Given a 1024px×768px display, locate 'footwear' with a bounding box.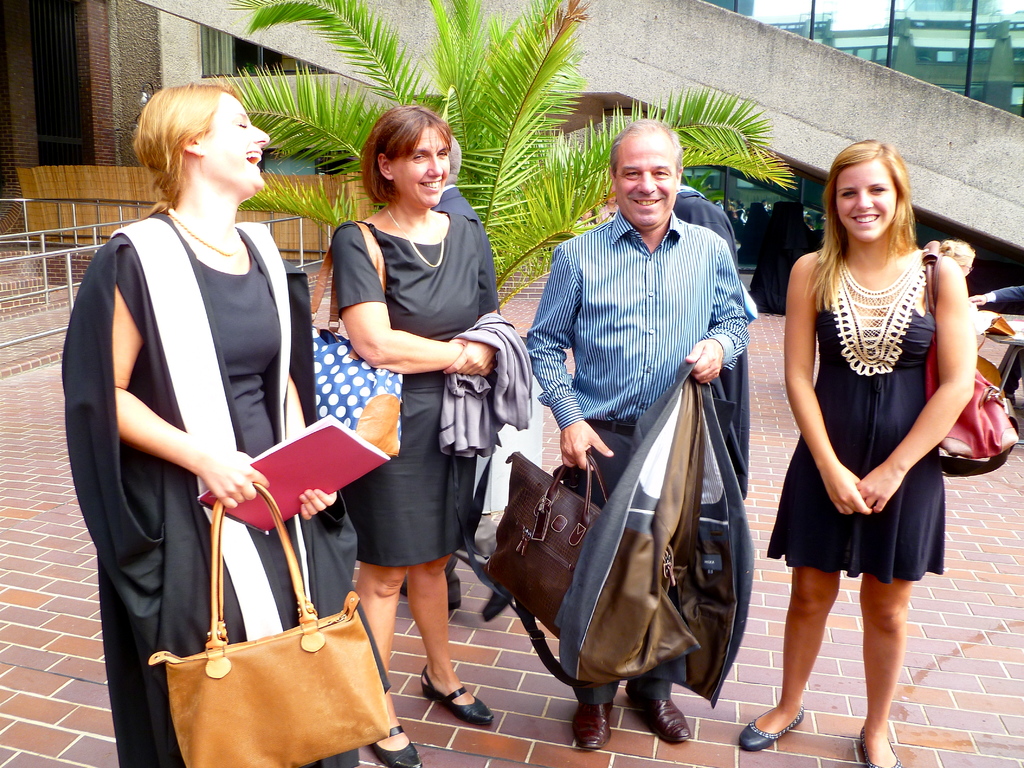
Located: region(634, 666, 708, 751).
